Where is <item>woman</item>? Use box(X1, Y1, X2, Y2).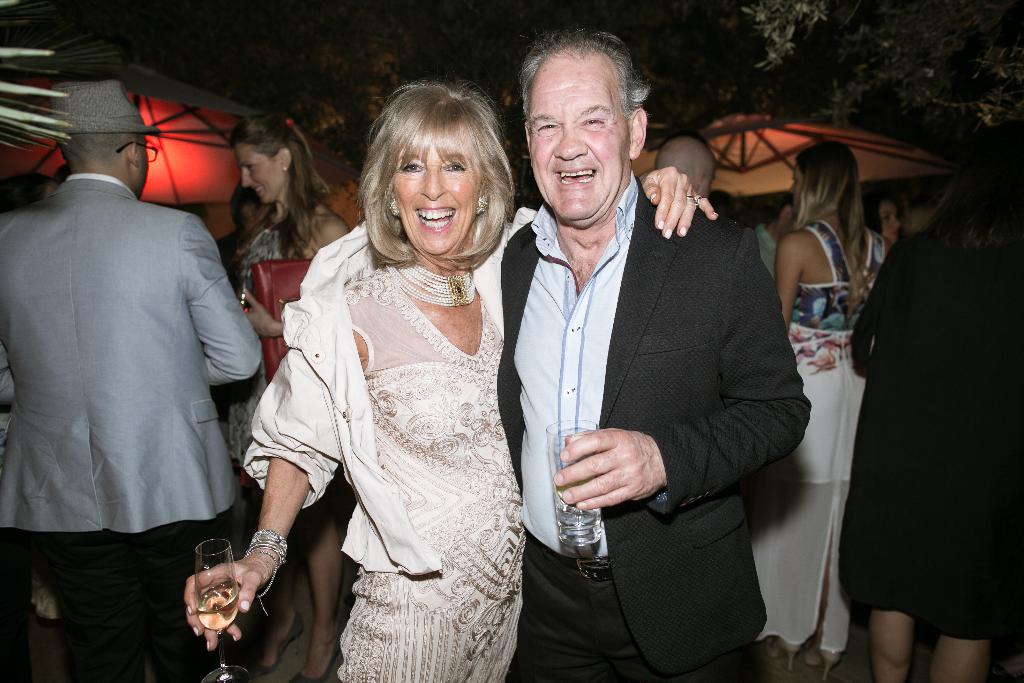
box(738, 145, 893, 668).
